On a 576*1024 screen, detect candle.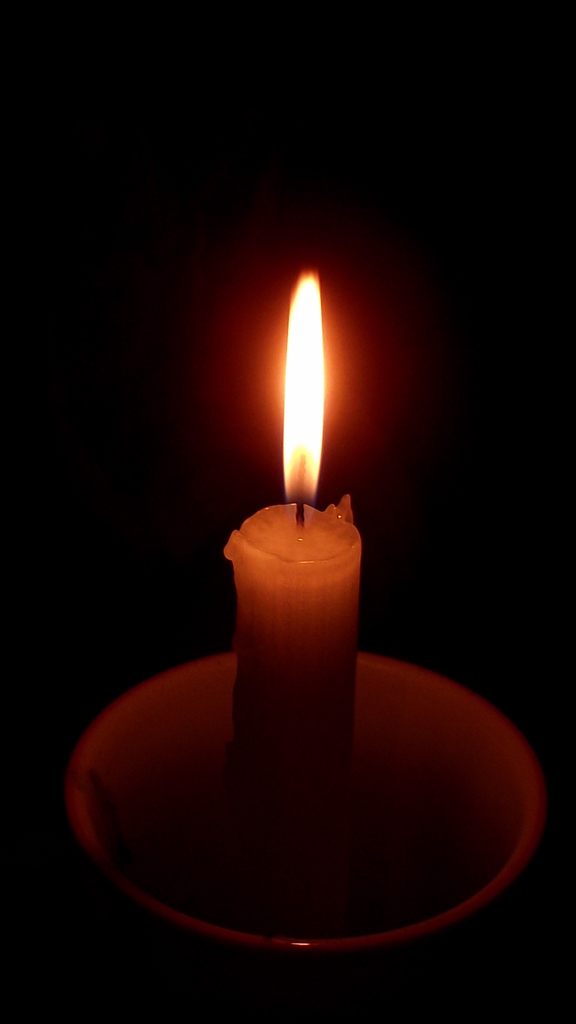
detection(216, 244, 365, 808).
